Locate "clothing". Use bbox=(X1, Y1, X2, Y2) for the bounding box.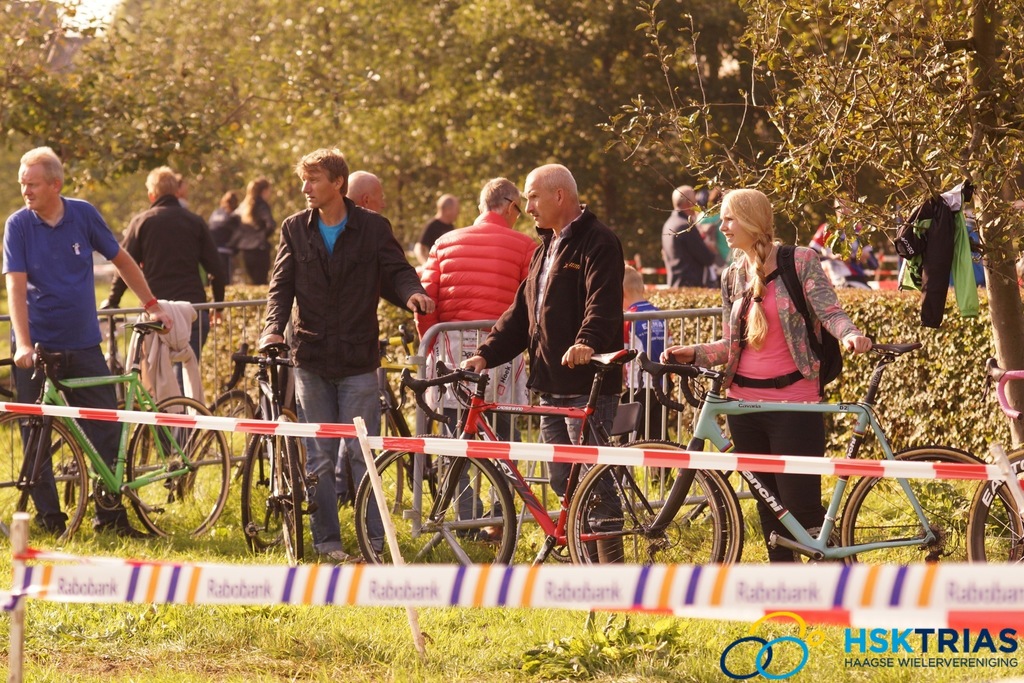
bbox=(812, 230, 868, 290).
